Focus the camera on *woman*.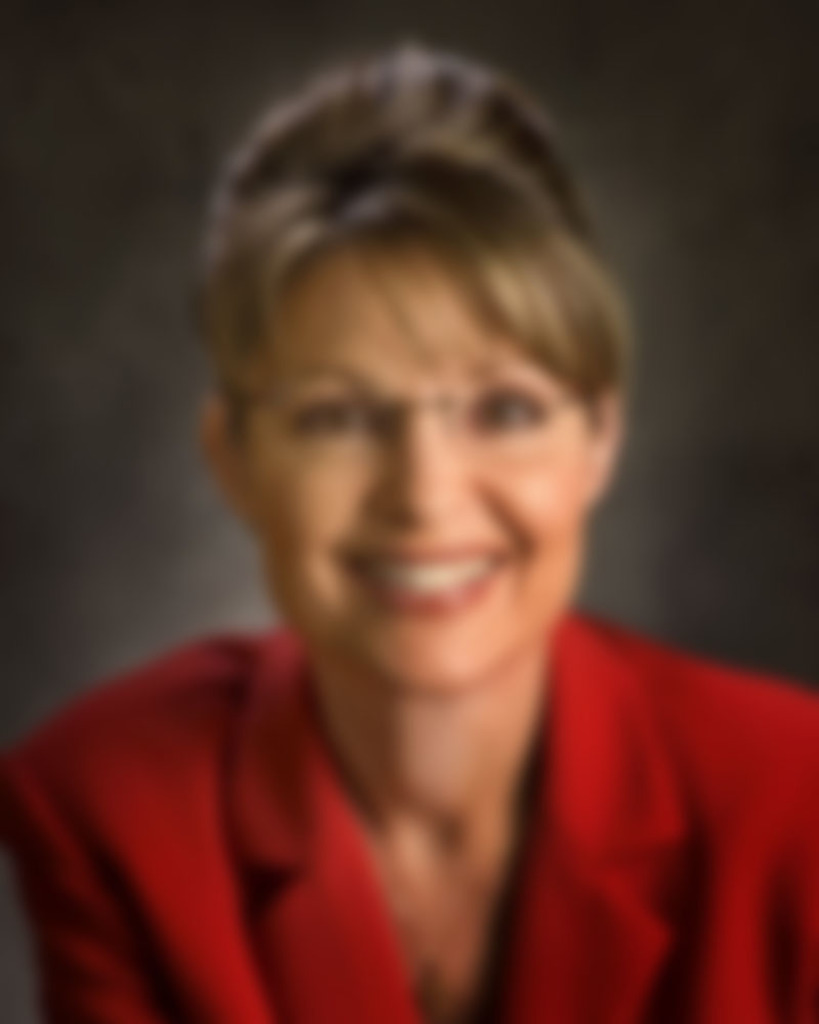
Focus region: bbox(23, 10, 753, 1023).
